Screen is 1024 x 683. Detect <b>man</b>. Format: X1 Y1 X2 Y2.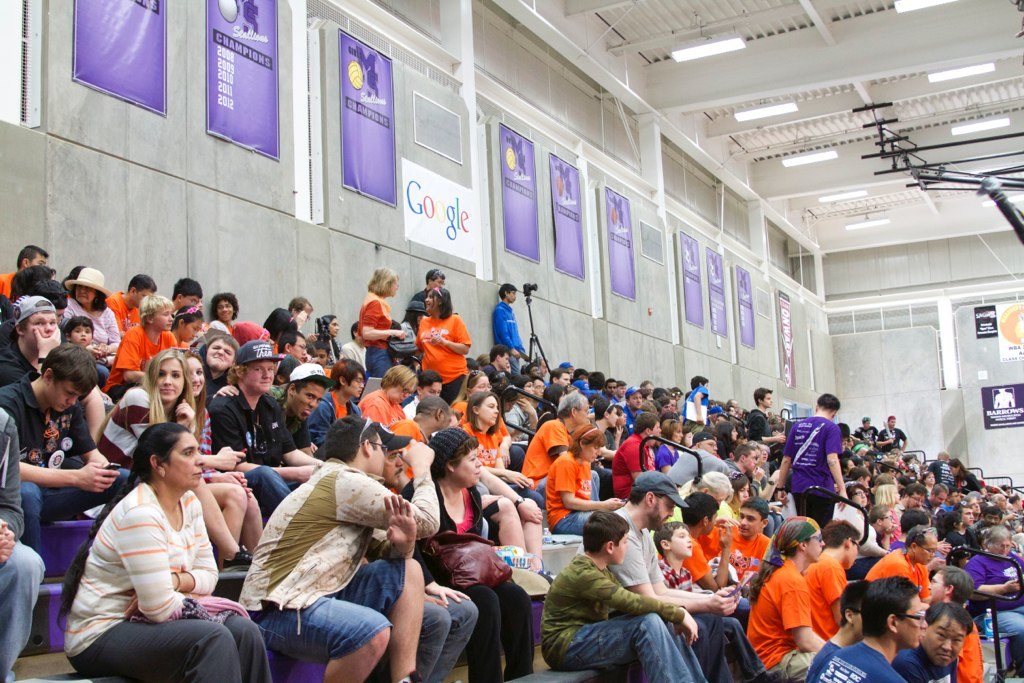
0 296 69 393.
